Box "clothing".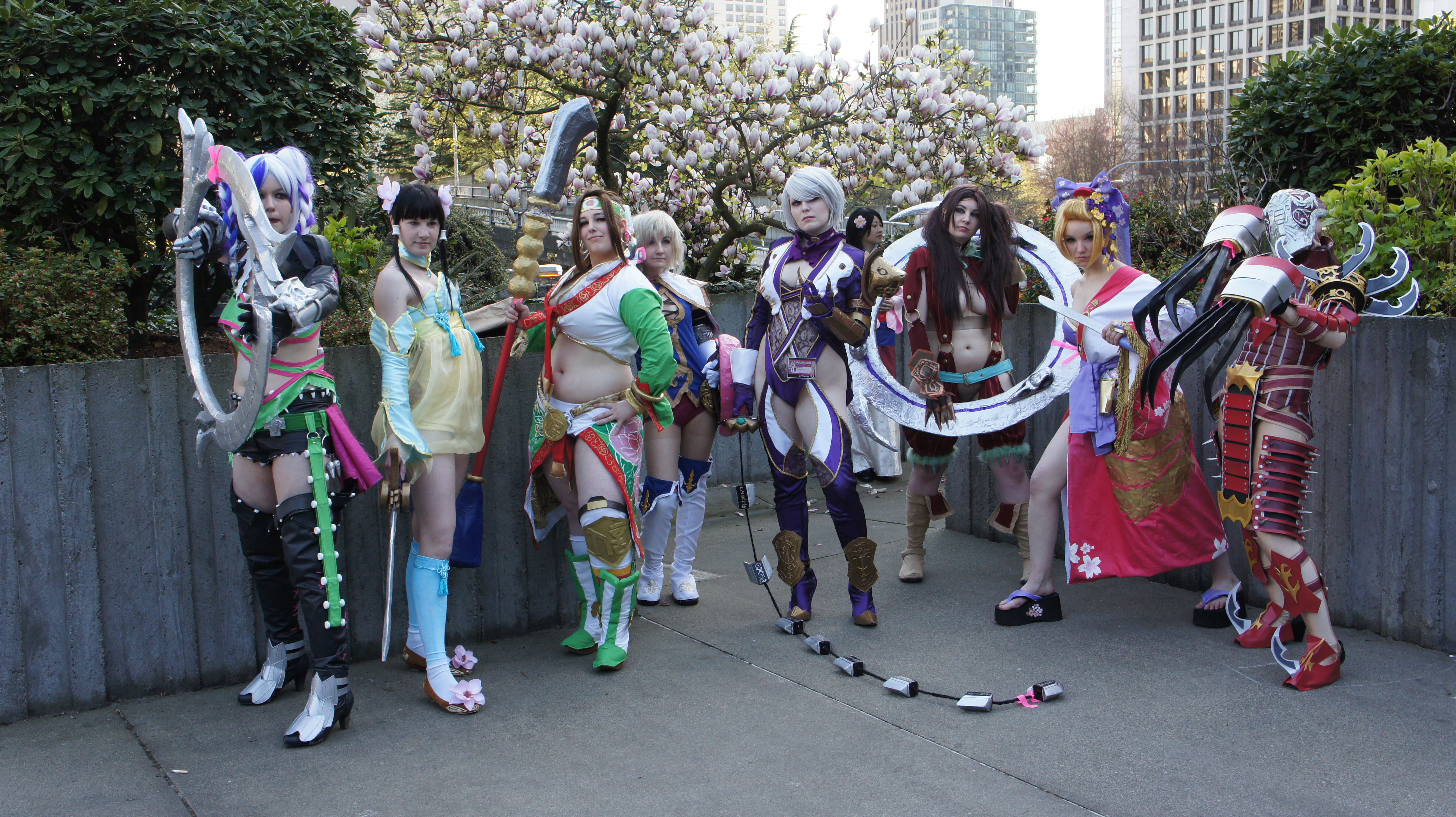
(left=164, top=80, right=214, bottom=186).
